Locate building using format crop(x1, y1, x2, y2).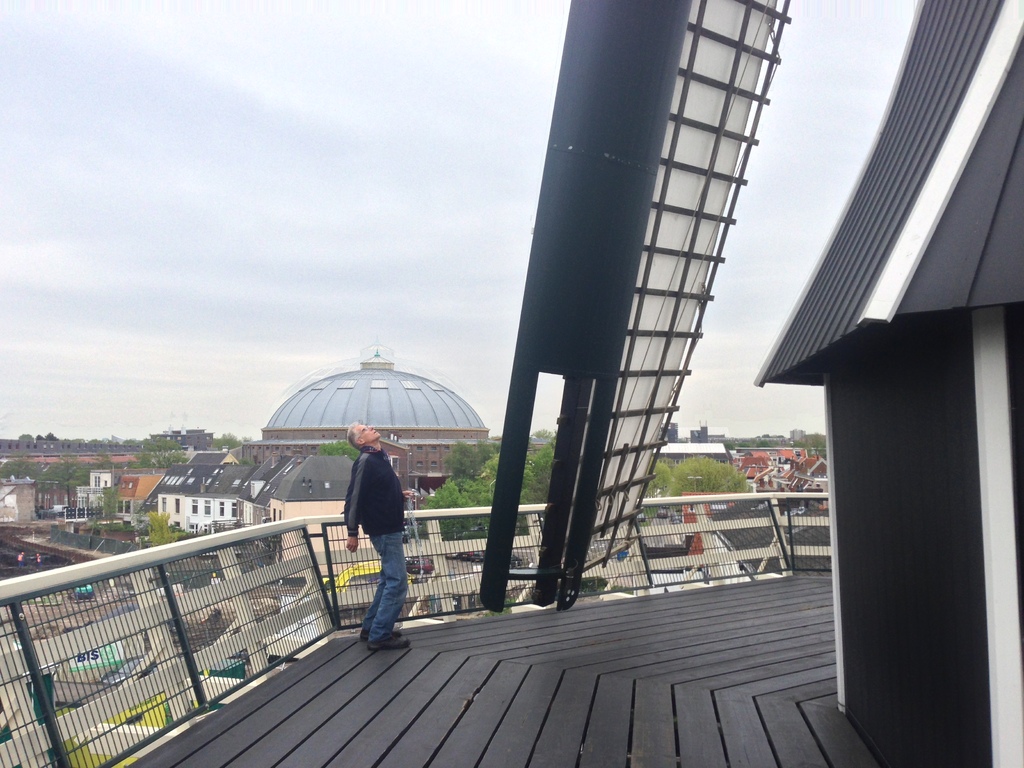
crop(757, 0, 1023, 767).
